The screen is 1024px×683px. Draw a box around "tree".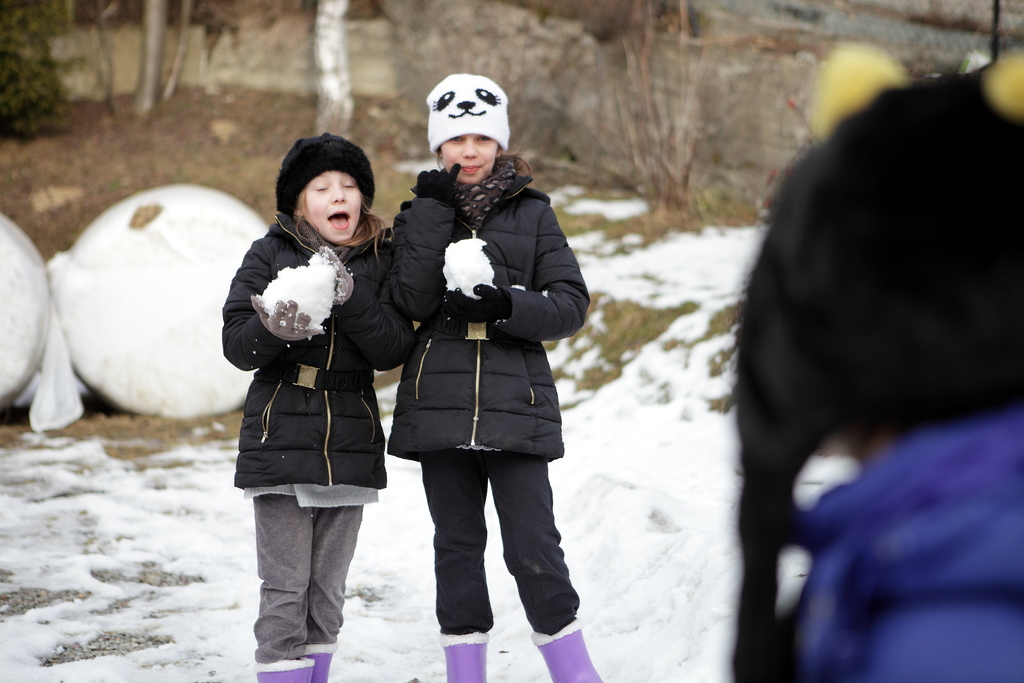
BBox(309, 0, 350, 138).
